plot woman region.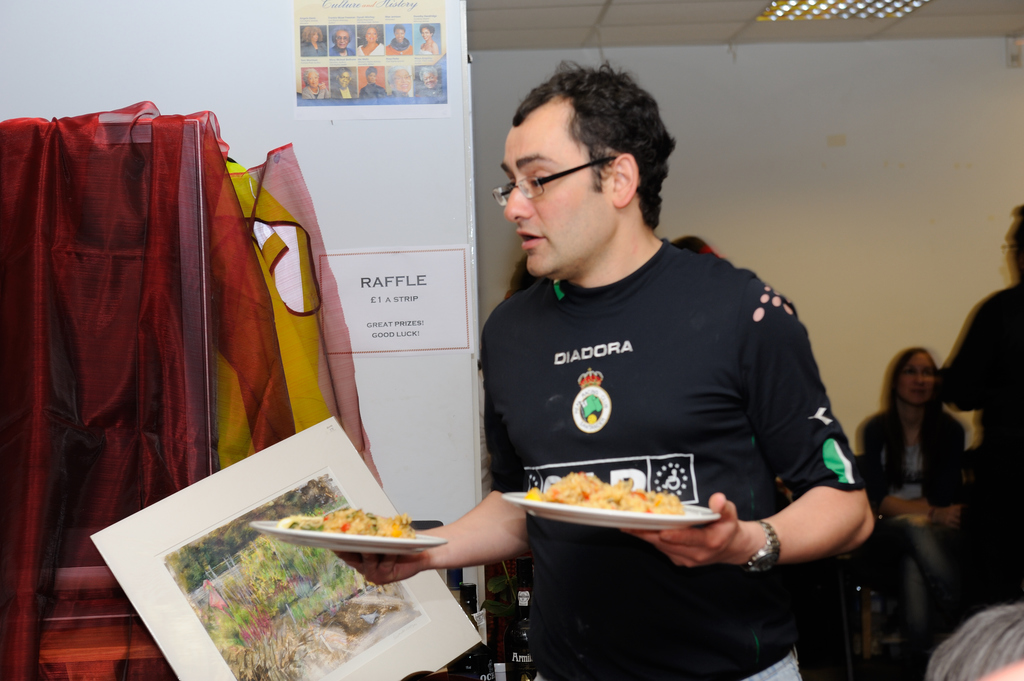
Plotted at [303,66,329,99].
